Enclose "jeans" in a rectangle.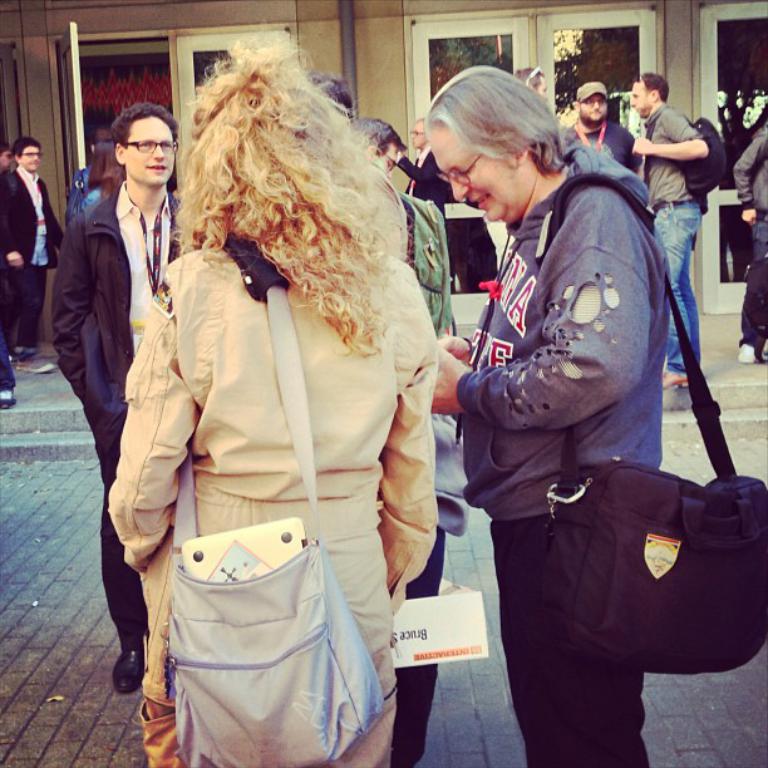
rect(738, 213, 767, 348).
